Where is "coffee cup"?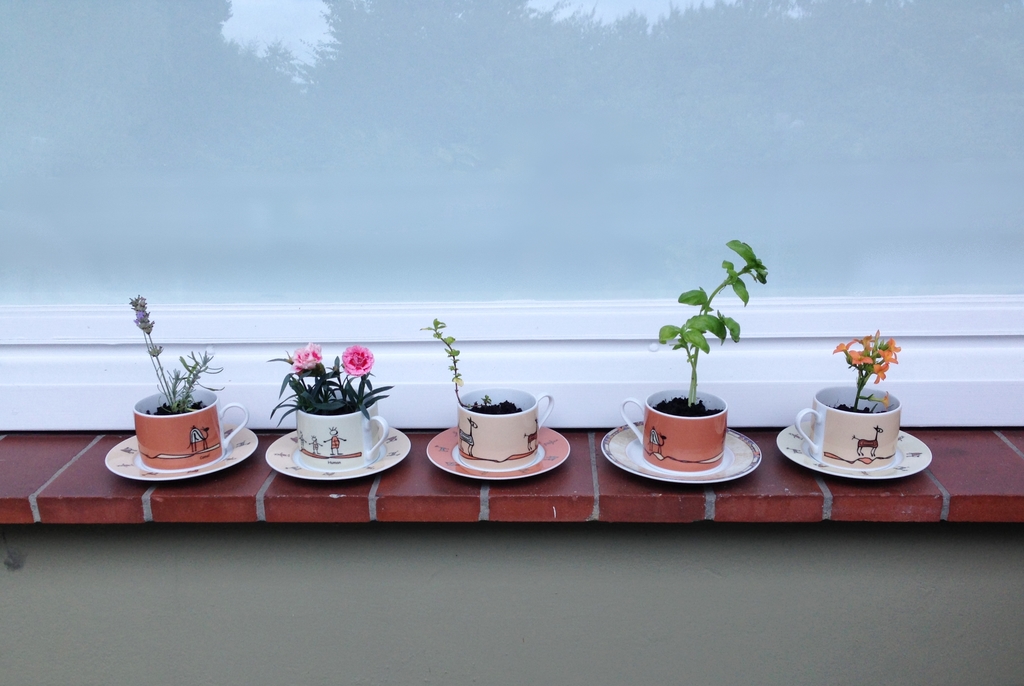
x1=795 y1=384 x2=900 y2=468.
